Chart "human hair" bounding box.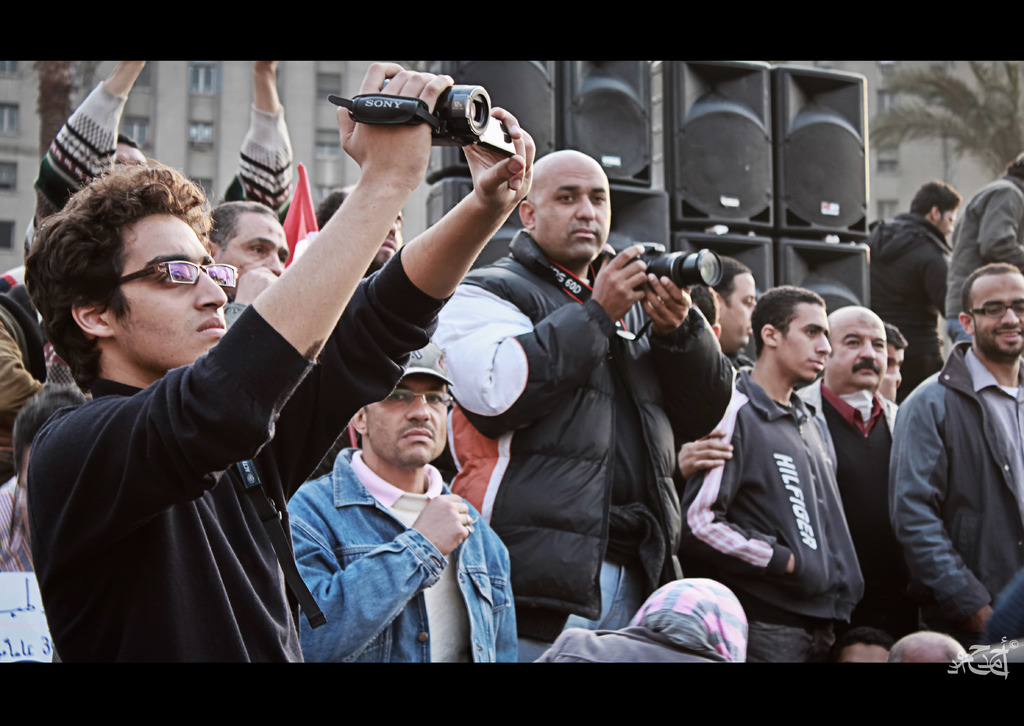
Charted: locate(908, 180, 961, 213).
